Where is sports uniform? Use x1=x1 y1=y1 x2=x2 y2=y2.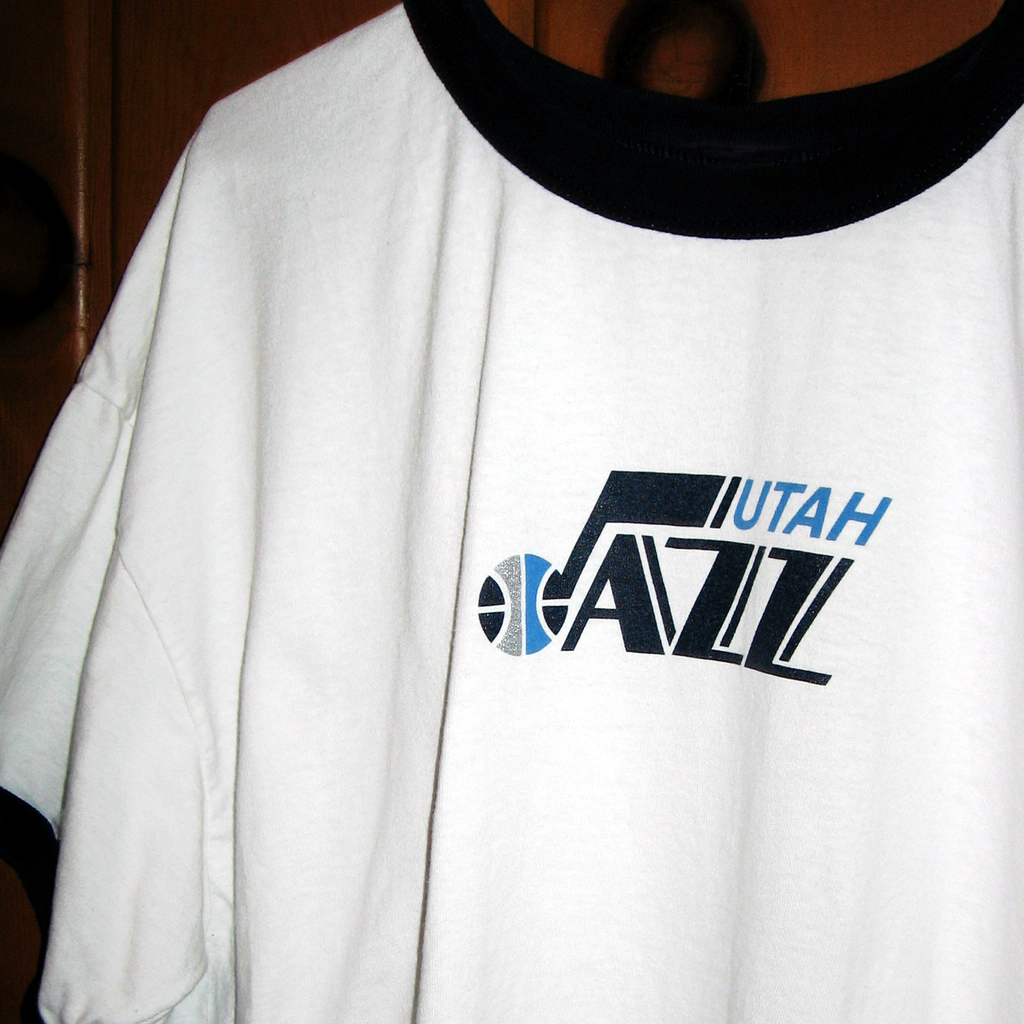
x1=27 y1=0 x2=1010 y2=1023.
